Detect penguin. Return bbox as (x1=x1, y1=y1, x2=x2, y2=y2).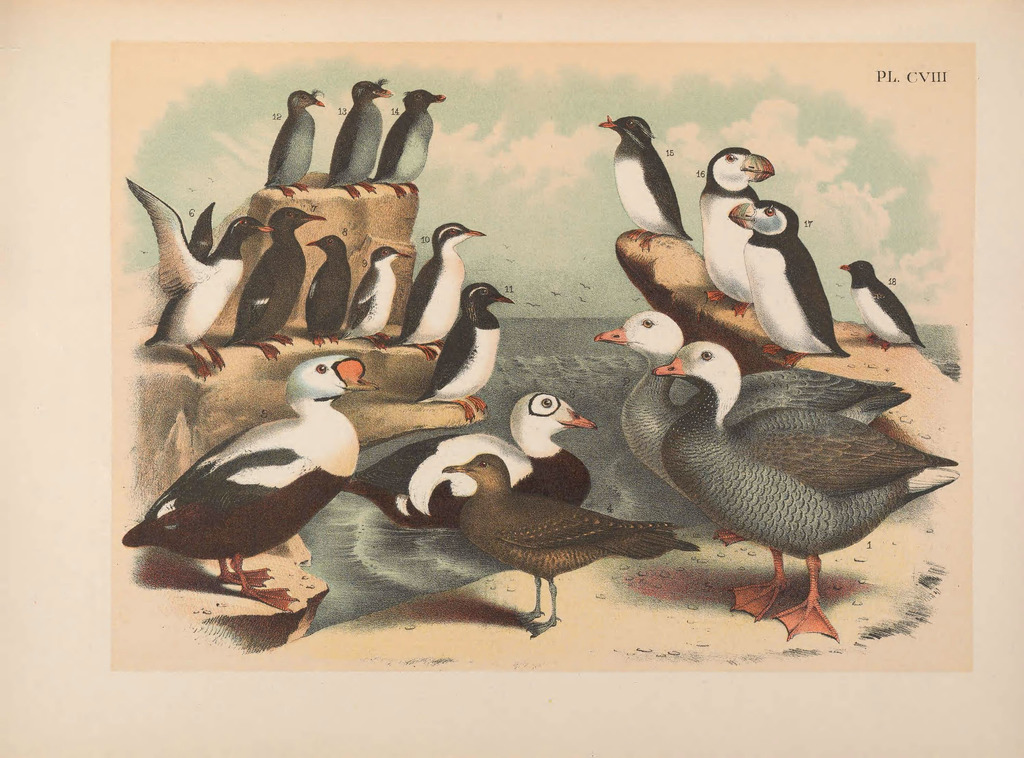
(x1=340, y1=243, x2=410, y2=353).
